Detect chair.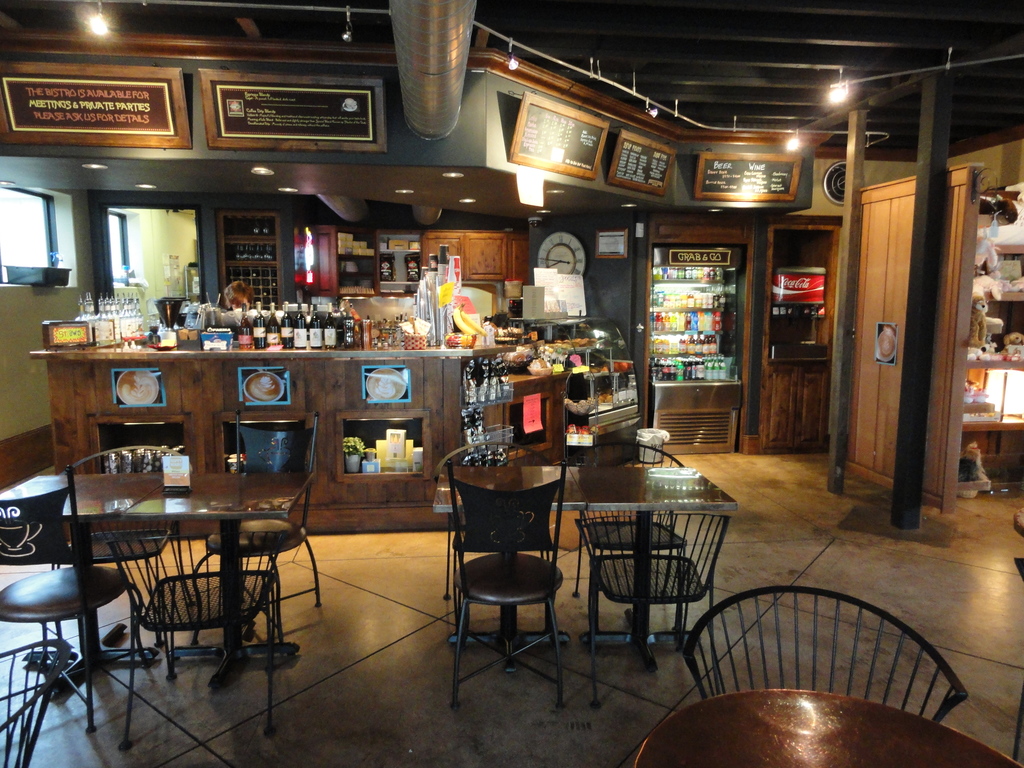
Detected at (left=582, top=448, right=686, bottom=619).
